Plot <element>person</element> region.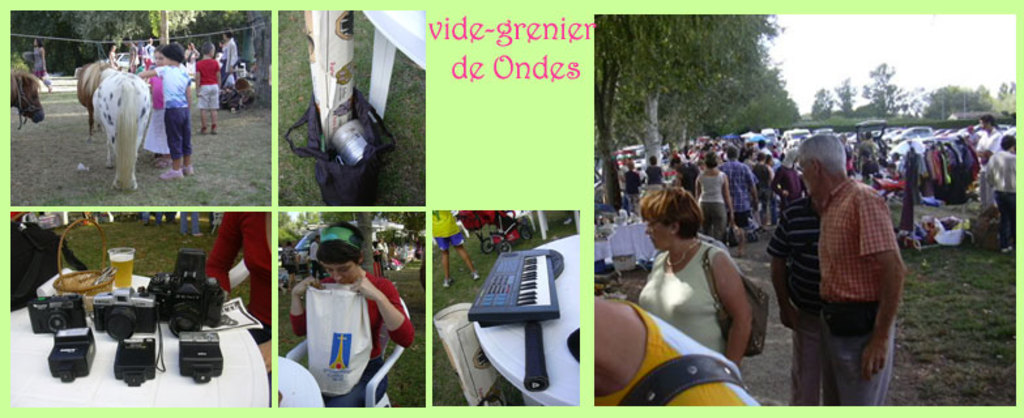
Plotted at pyautogui.locateOnScreen(648, 157, 674, 192).
